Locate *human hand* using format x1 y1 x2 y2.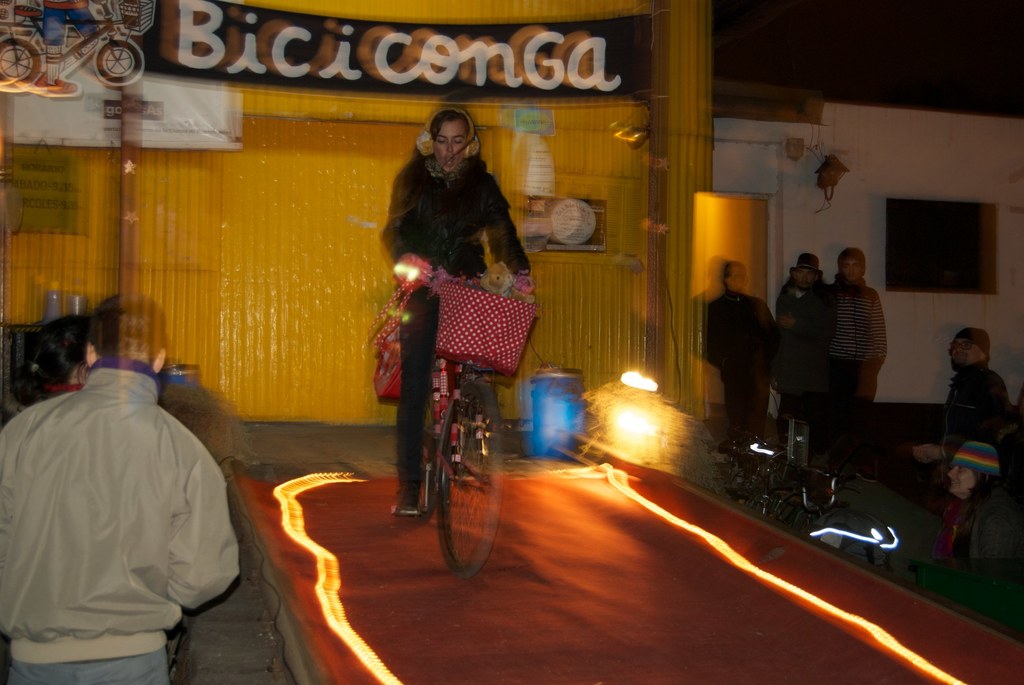
399 253 433 283.
